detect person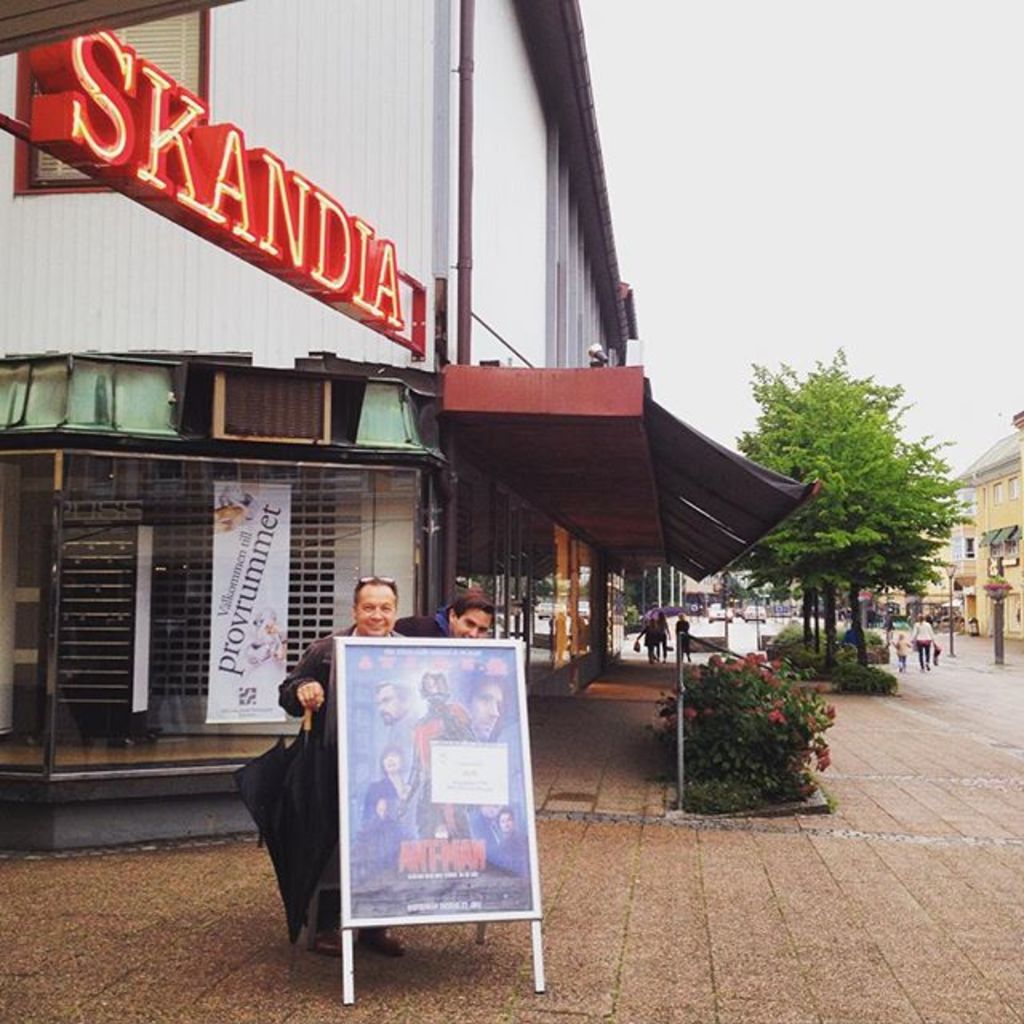
locate(376, 677, 416, 757)
